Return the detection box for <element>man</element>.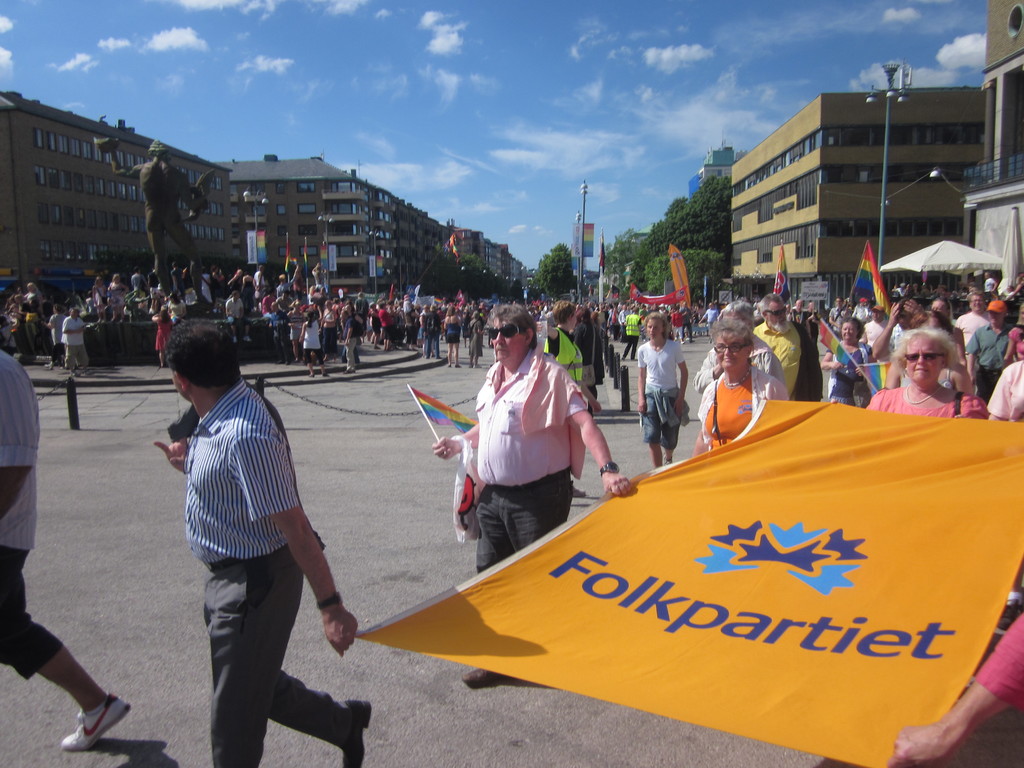
124, 266, 149, 311.
